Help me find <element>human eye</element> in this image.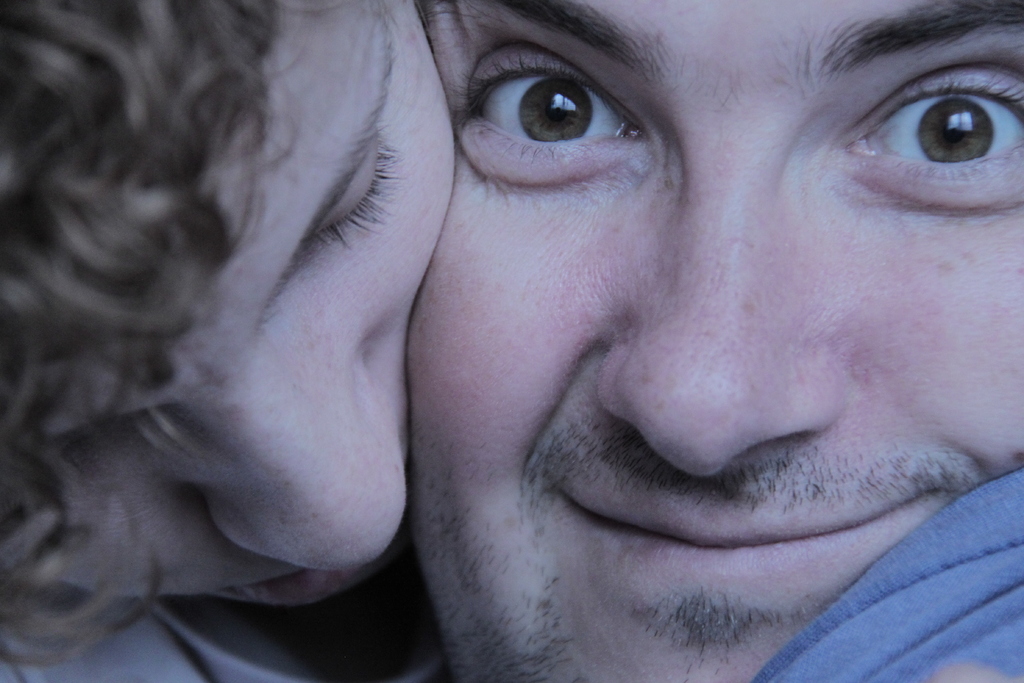
Found it: bbox=(840, 58, 1023, 210).
